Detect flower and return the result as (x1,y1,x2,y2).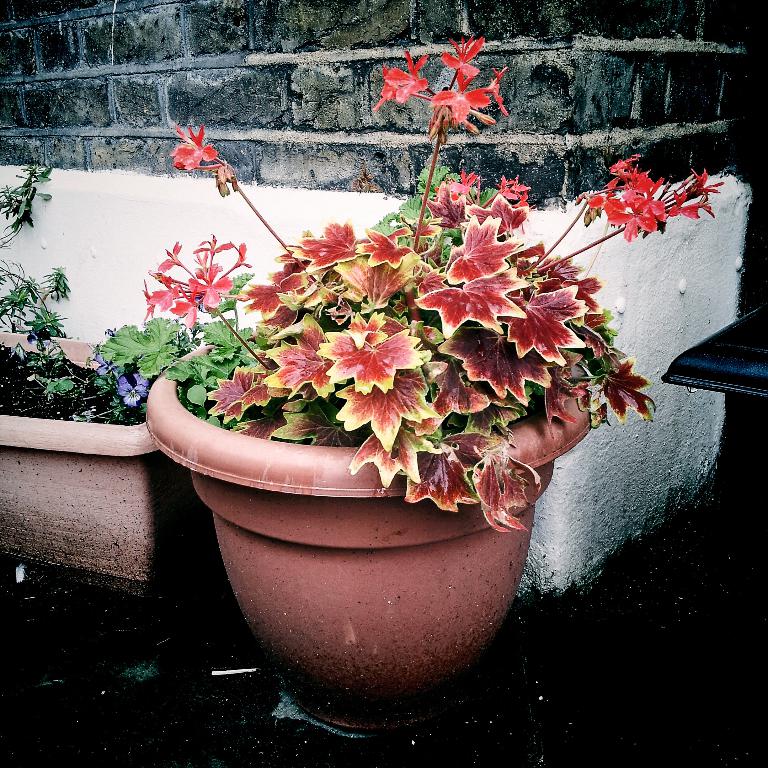
(371,82,397,110).
